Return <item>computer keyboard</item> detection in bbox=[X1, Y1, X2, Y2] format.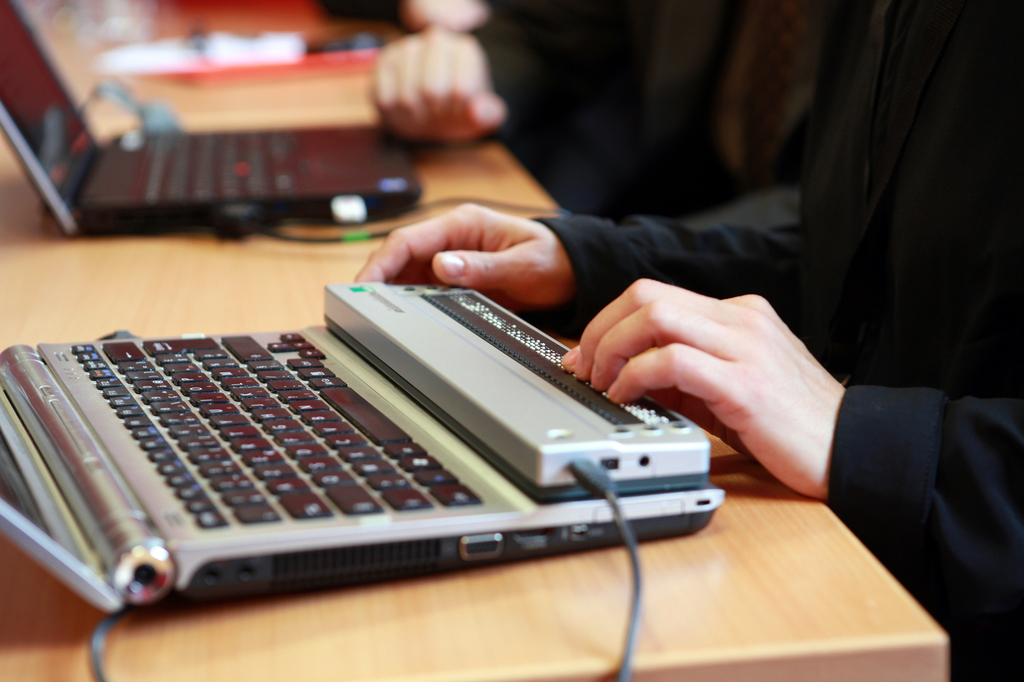
bbox=[136, 131, 283, 200].
